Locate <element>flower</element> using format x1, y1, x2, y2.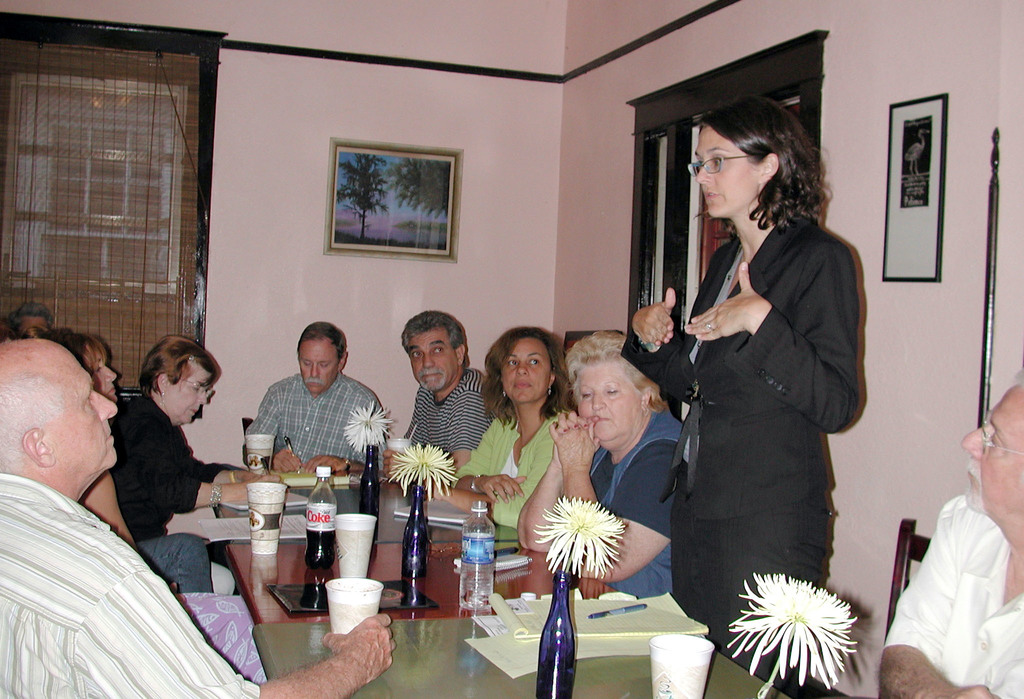
387, 440, 471, 498.
